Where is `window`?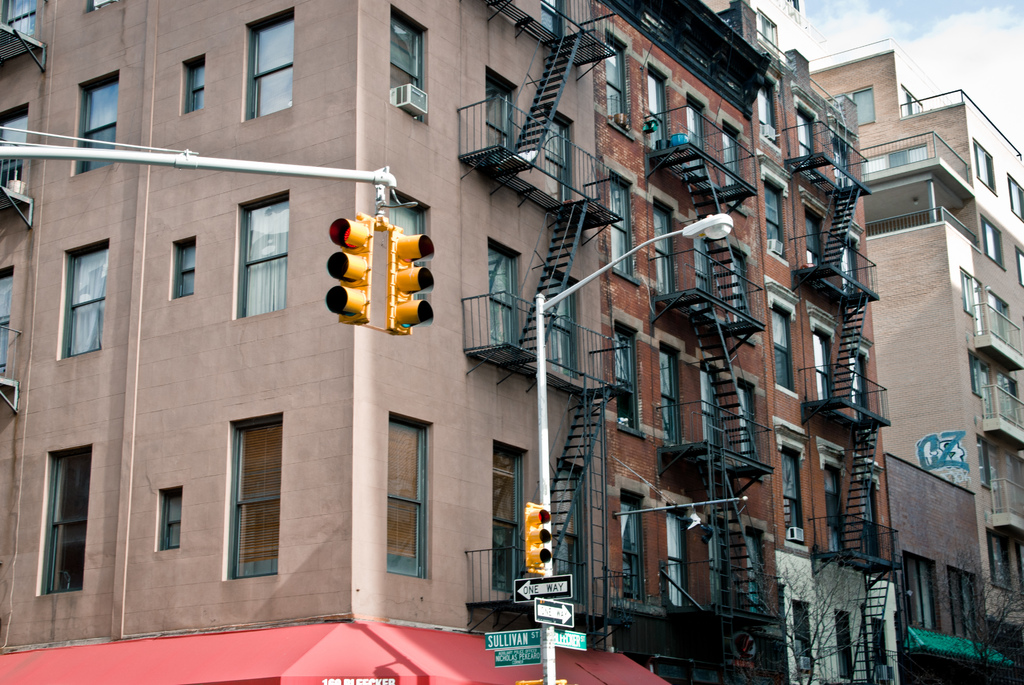
{"x1": 906, "y1": 555, "x2": 936, "y2": 636}.
